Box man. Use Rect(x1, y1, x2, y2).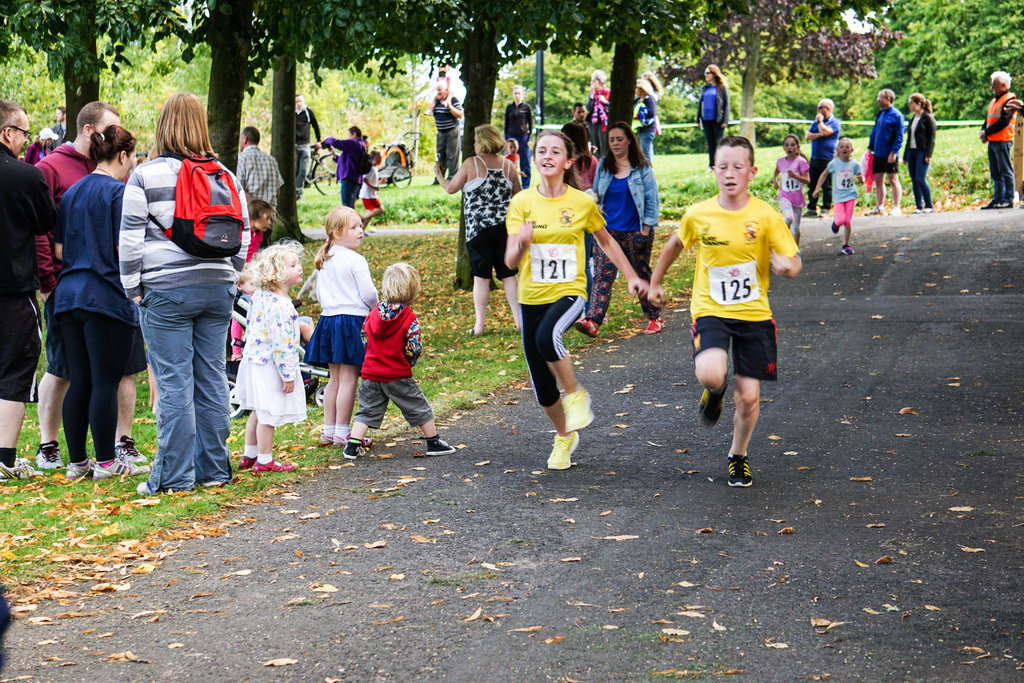
Rect(977, 67, 1019, 207).
